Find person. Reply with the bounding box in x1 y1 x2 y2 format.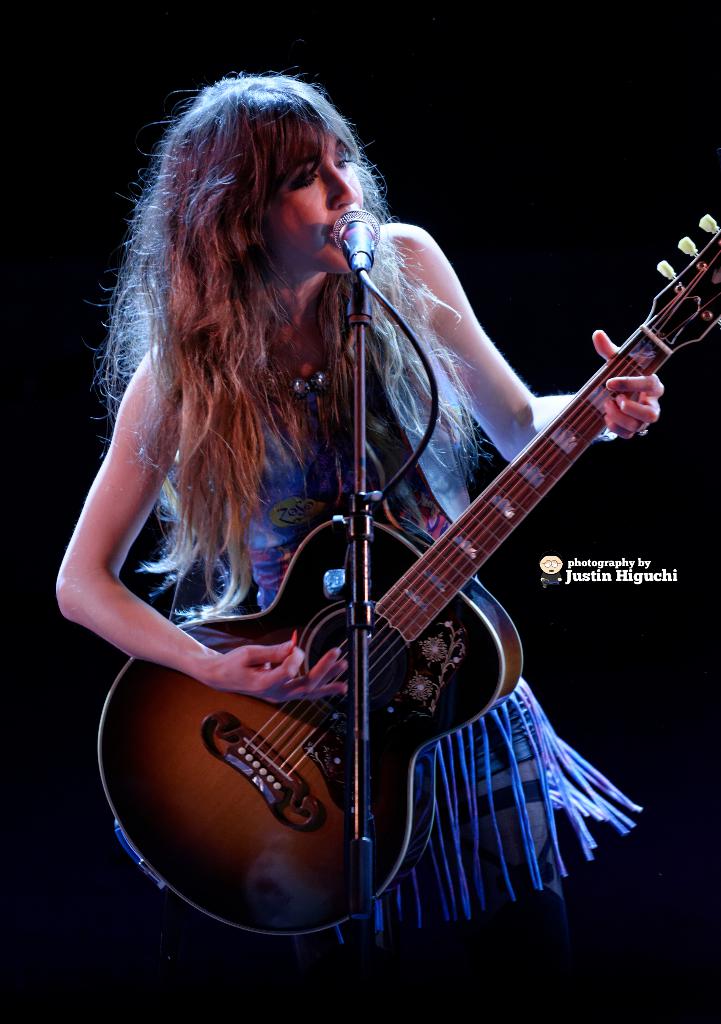
54 60 648 972.
